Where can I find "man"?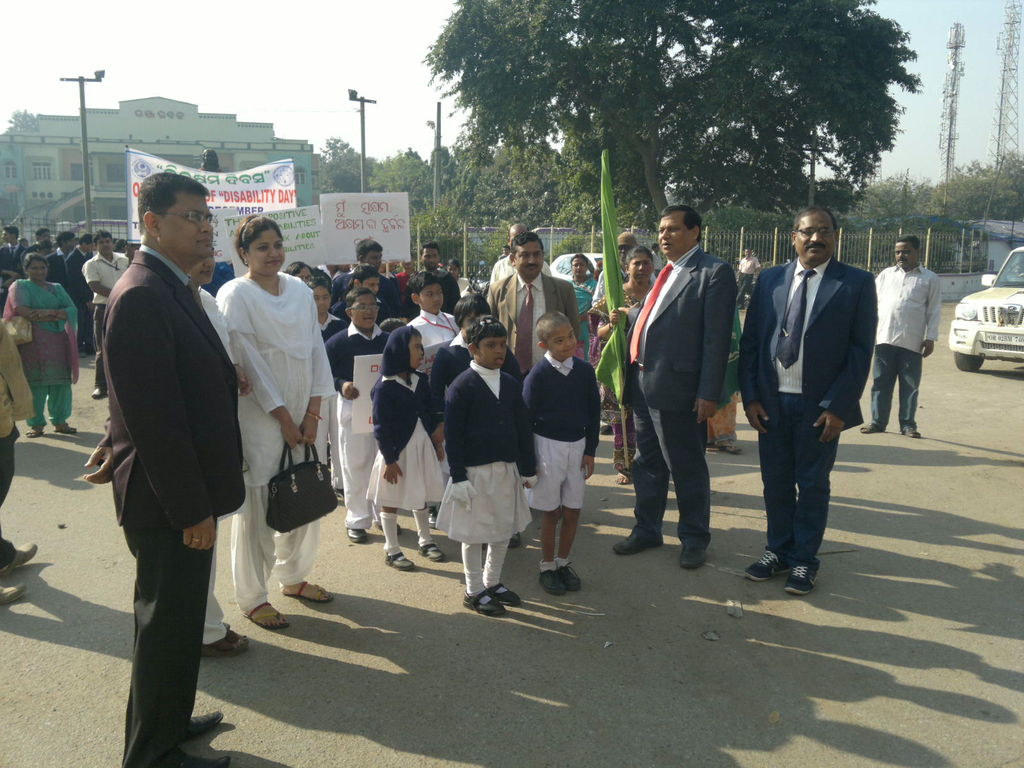
You can find it at crop(593, 234, 666, 308).
